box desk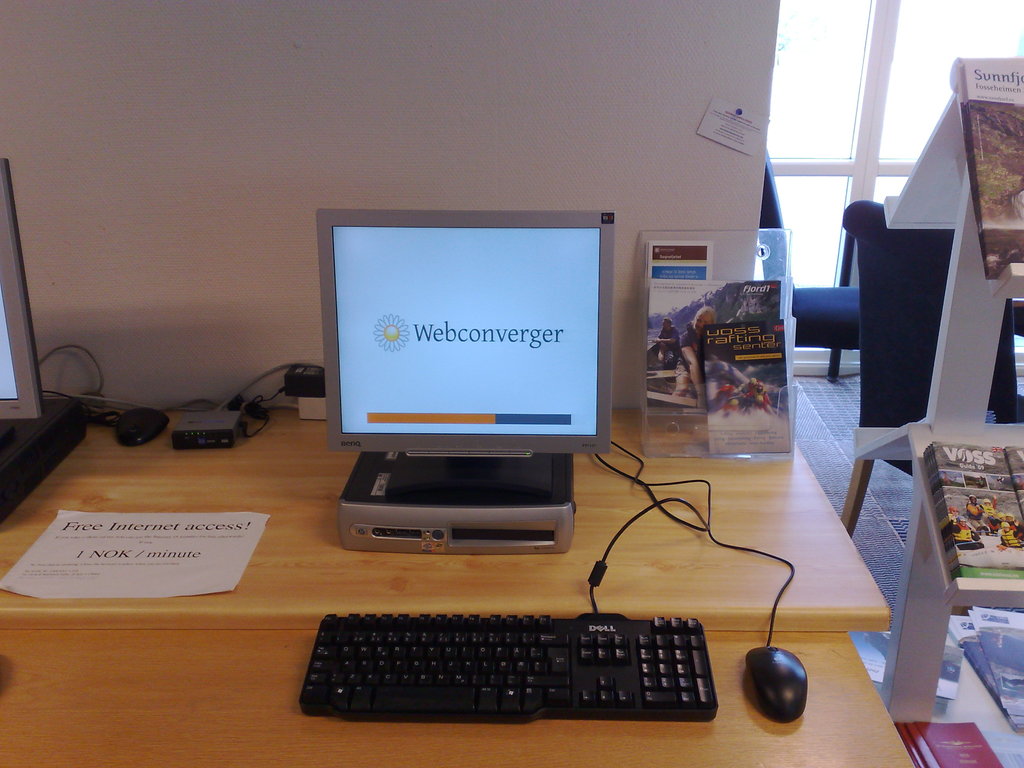
bbox=(0, 319, 986, 746)
